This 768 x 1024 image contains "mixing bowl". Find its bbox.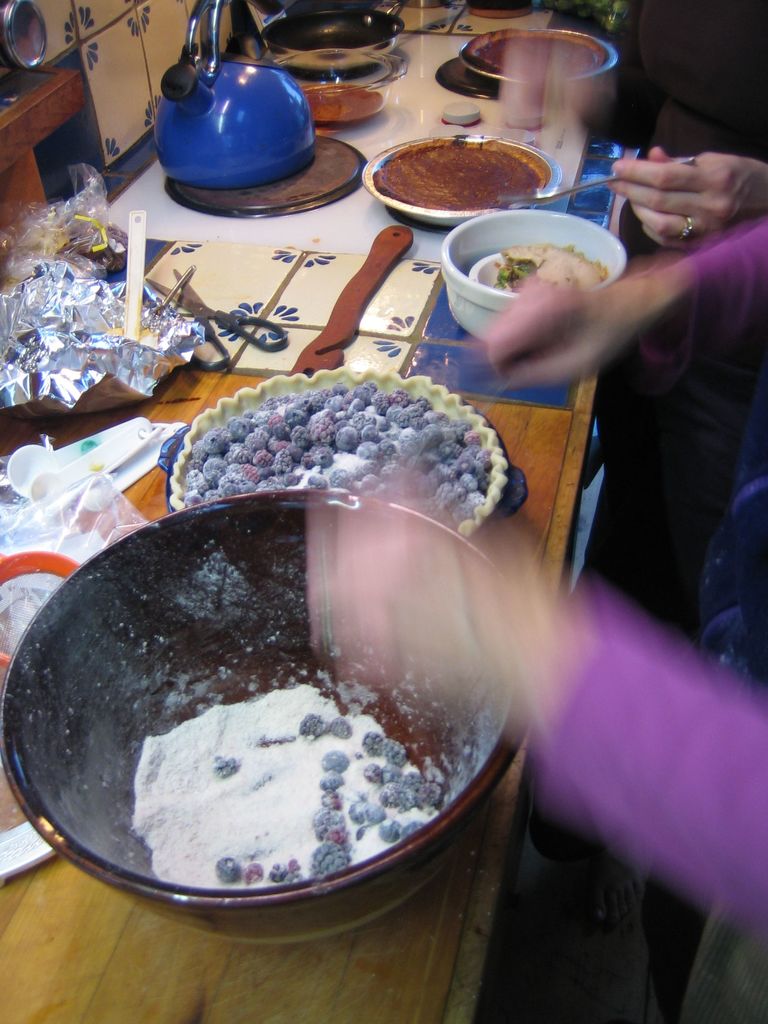
pyautogui.locateOnScreen(0, 487, 518, 945).
